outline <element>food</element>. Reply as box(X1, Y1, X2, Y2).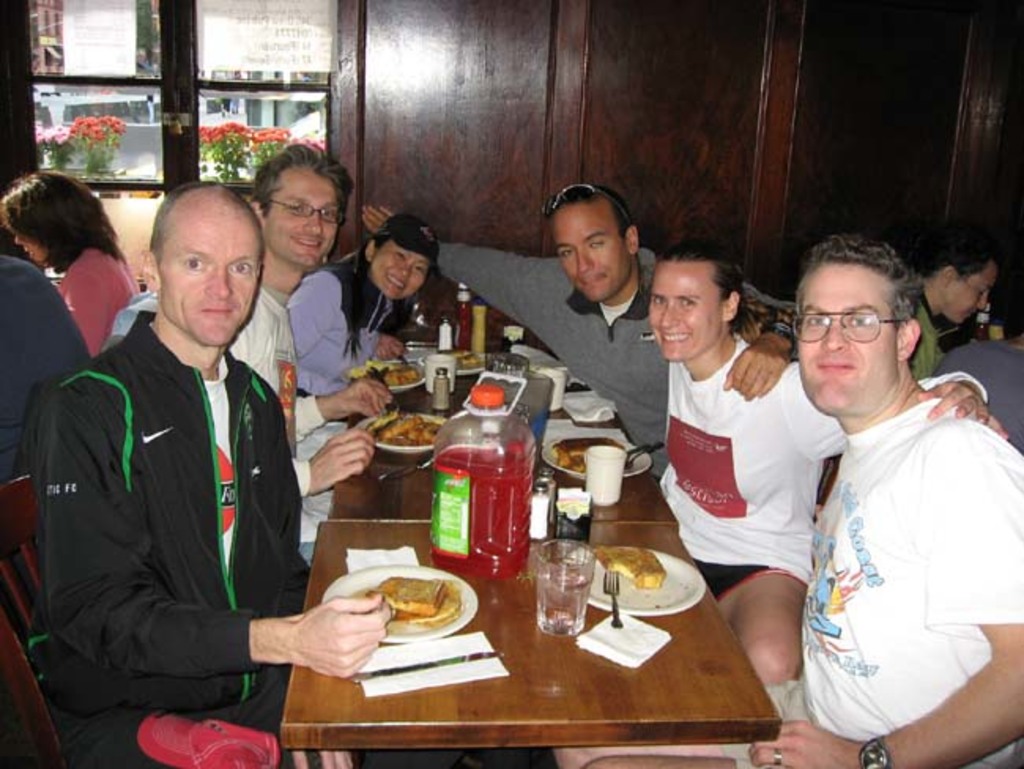
box(358, 572, 463, 632).
